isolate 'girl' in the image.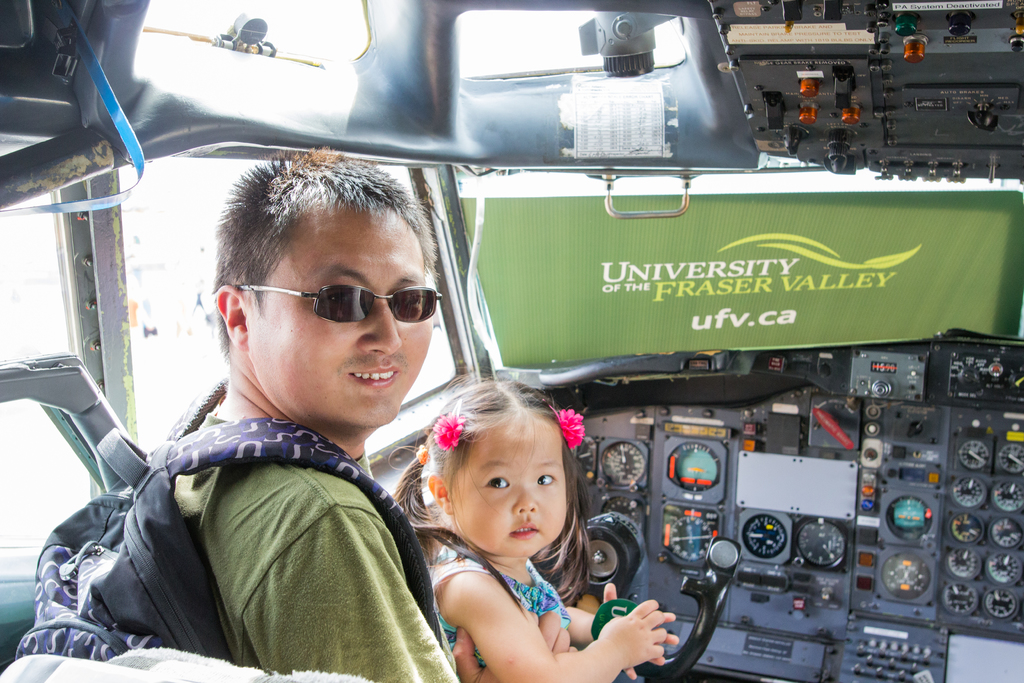
Isolated region: 382,359,680,682.
